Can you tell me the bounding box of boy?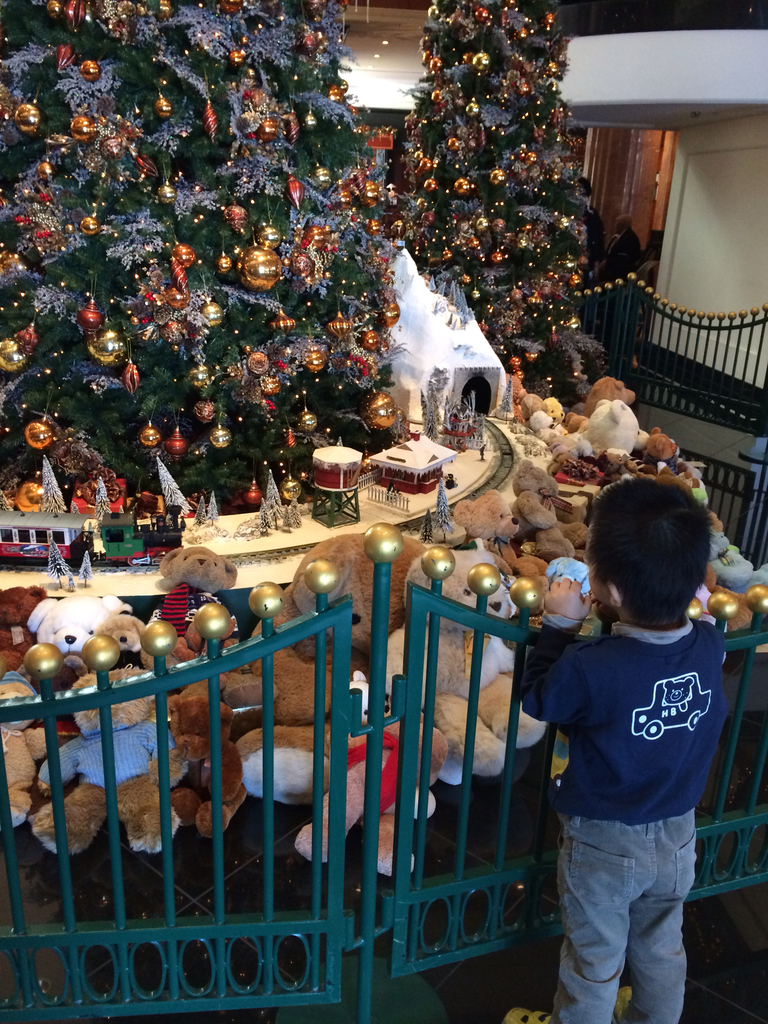
box=[509, 472, 758, 1022].
